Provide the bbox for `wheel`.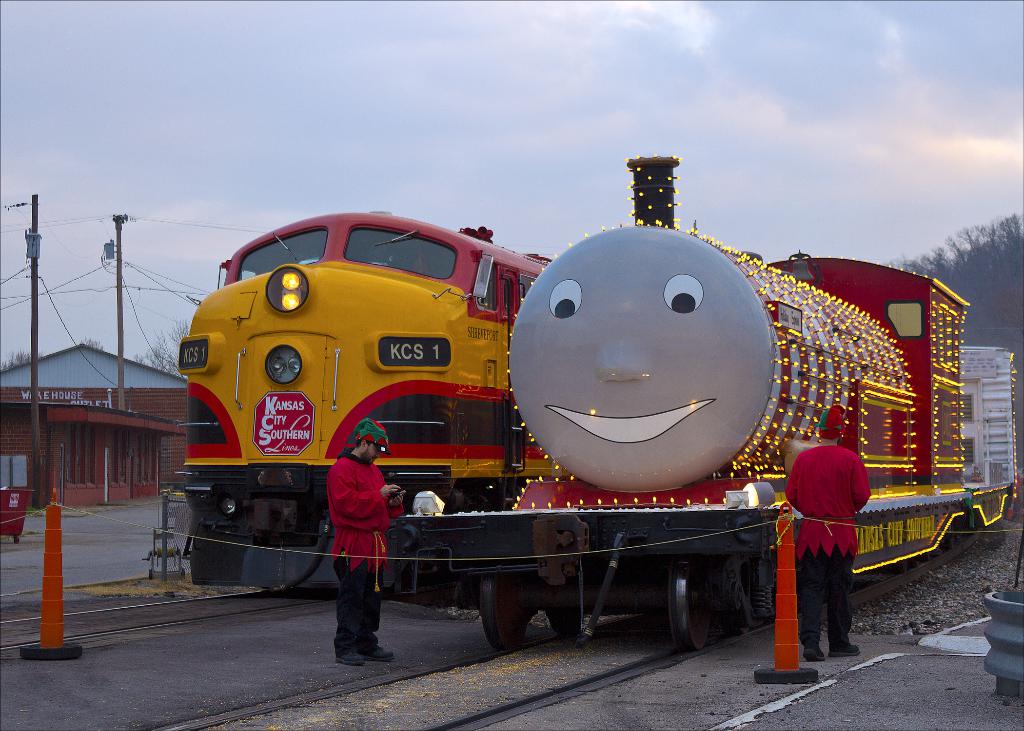
crop(550, 604, 582, 629).
